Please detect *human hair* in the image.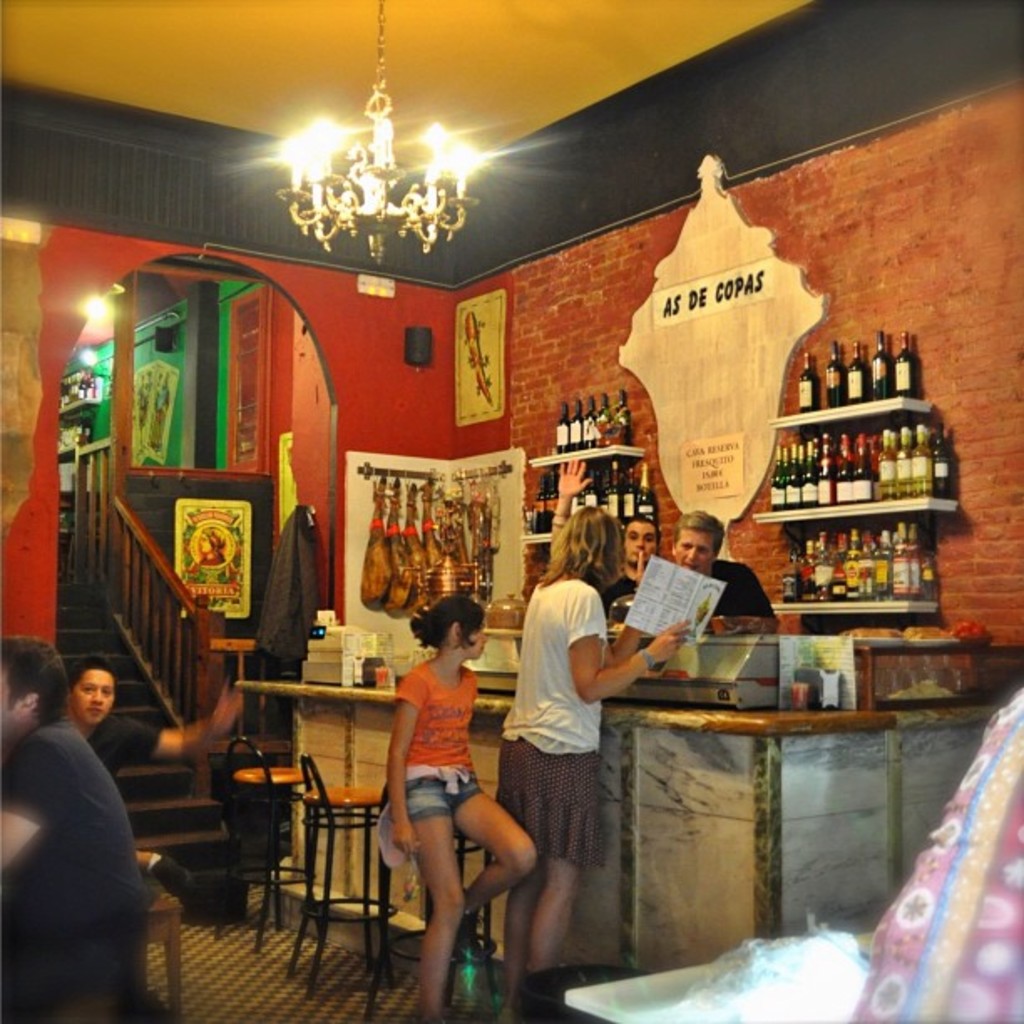
x1=77 y1=651 x2=109 y2=681.
